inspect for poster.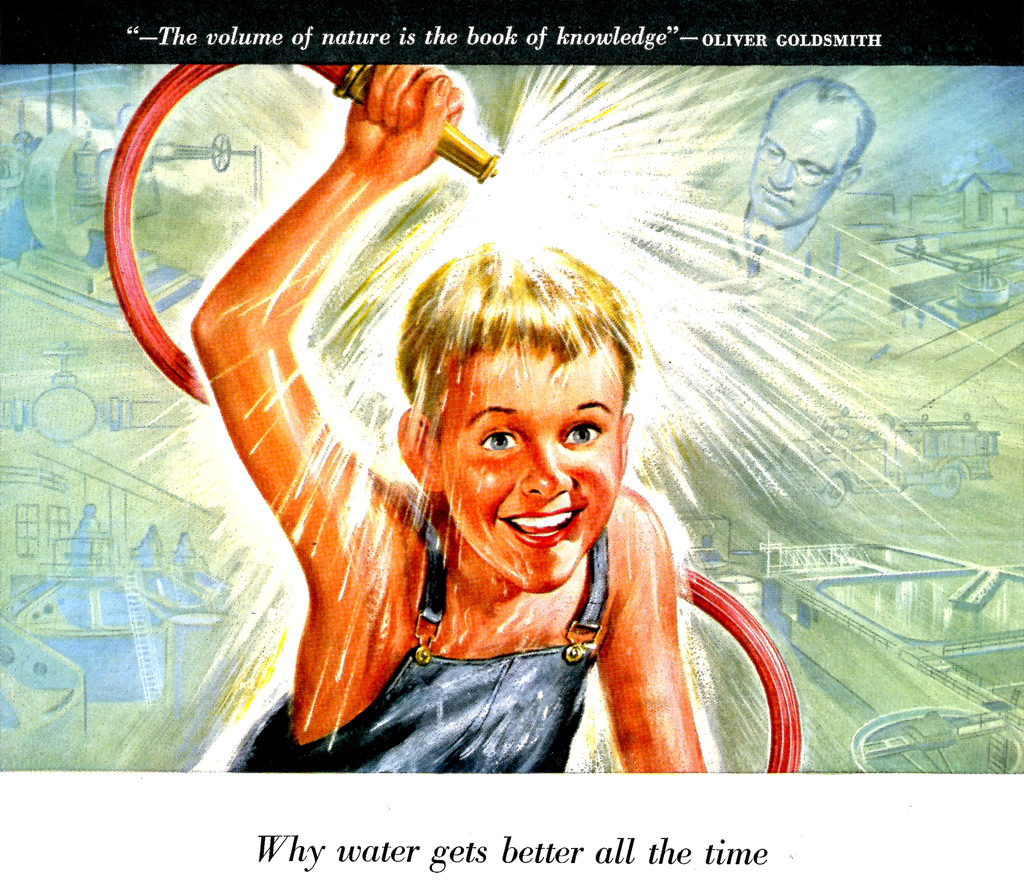
Inspection: <region>0, 0, 1023, 876</region>.
